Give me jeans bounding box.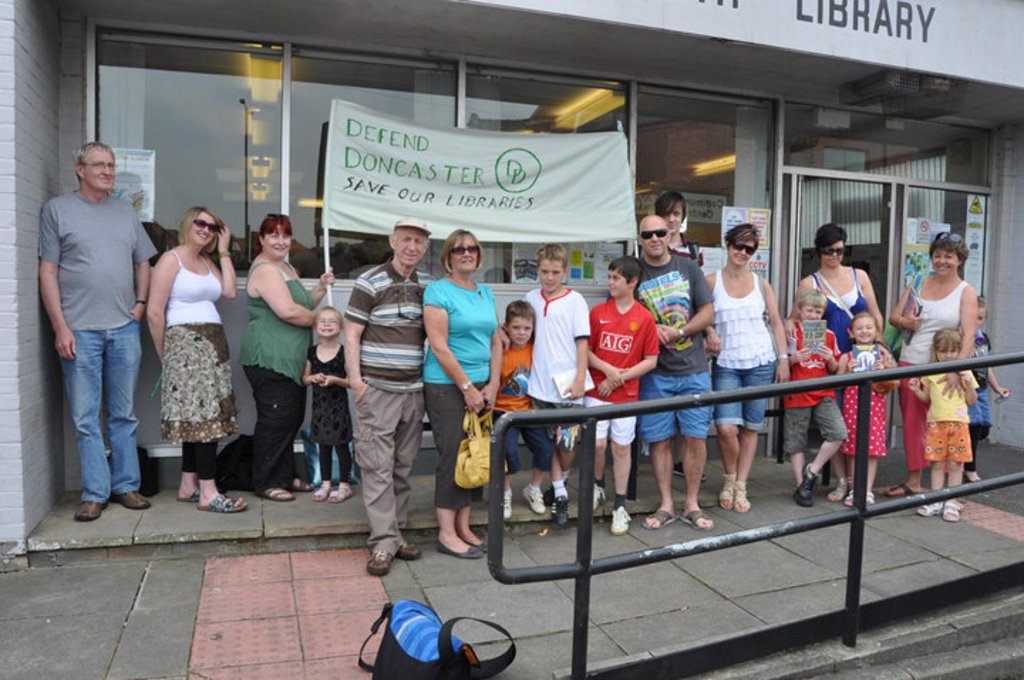
[431, 384, 488, 508].
